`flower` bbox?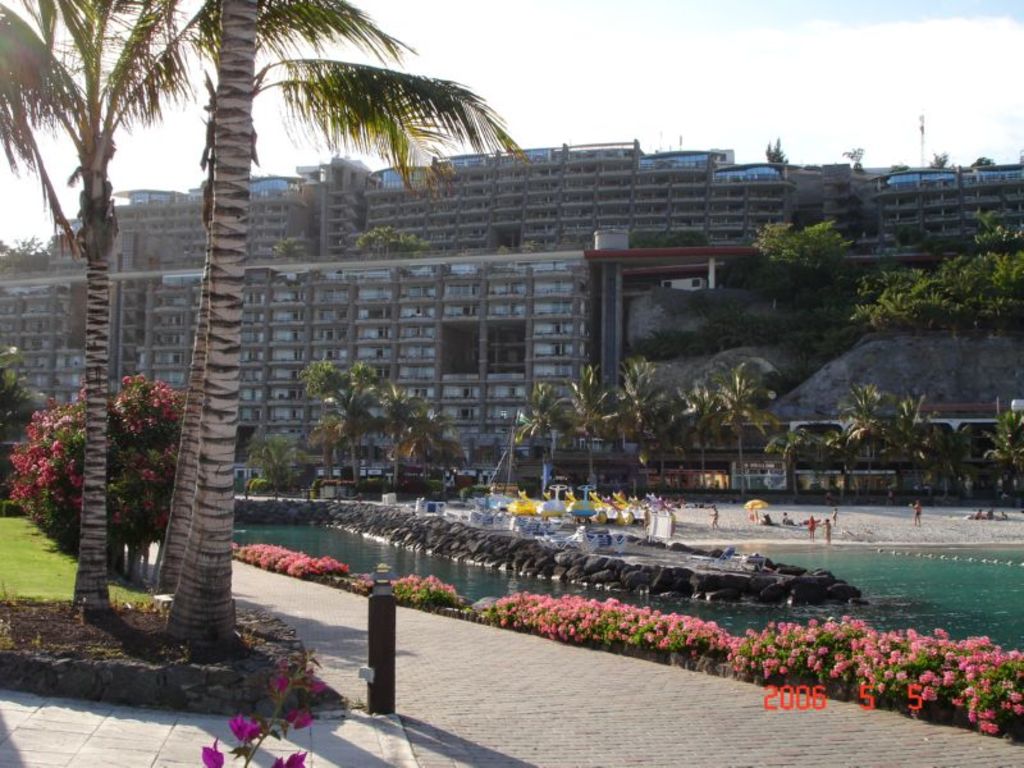
rect(265, 673, 288, 694)
